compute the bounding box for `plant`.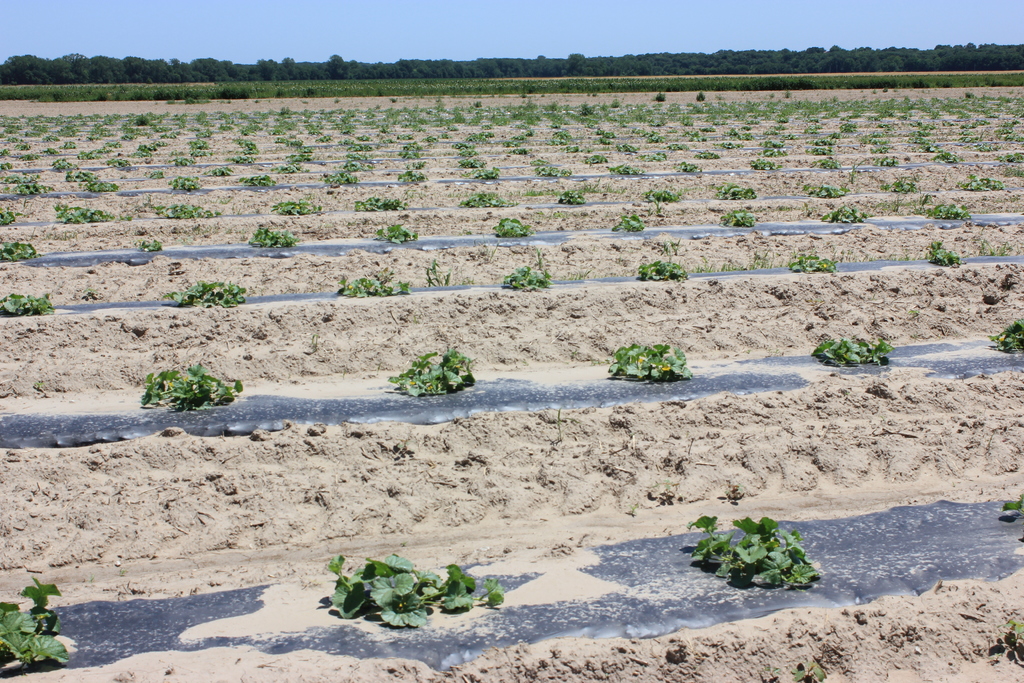
<bbox>375, 222, 416, 245</bbox>.
